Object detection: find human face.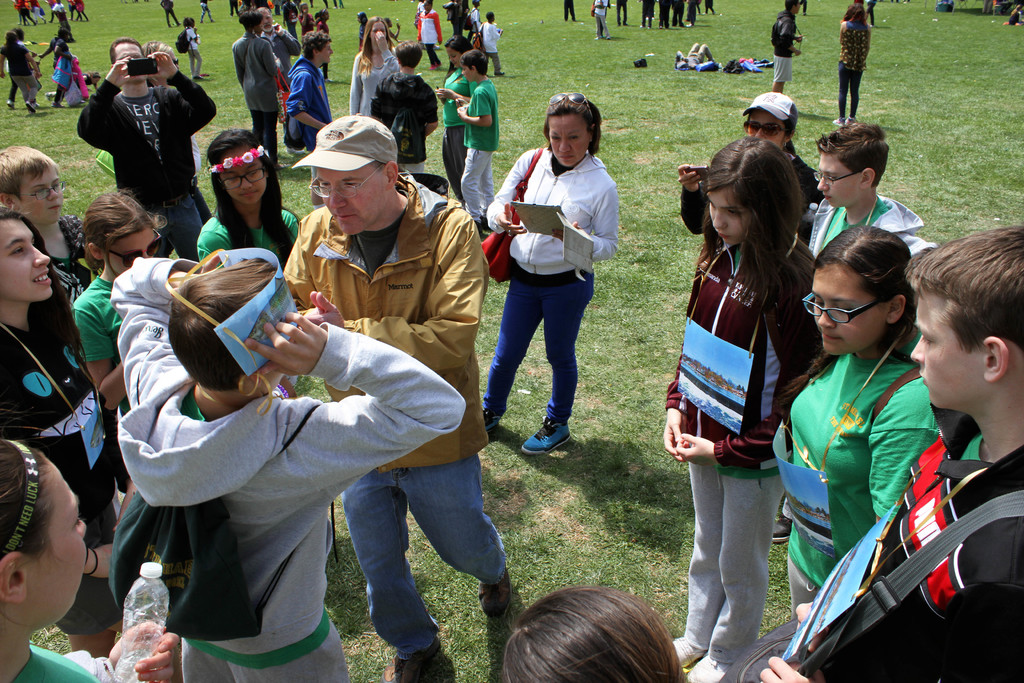
[x1=108, y1=224, x2=158, y2=279].
